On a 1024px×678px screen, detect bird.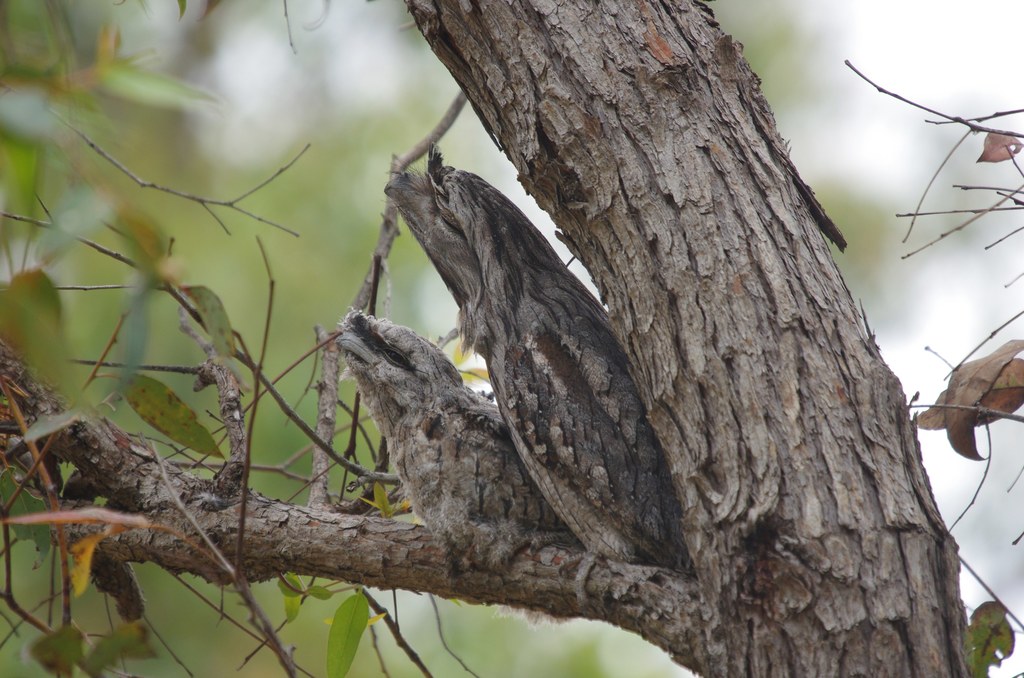
(left=321, top=261, right=519, bottom=580).
